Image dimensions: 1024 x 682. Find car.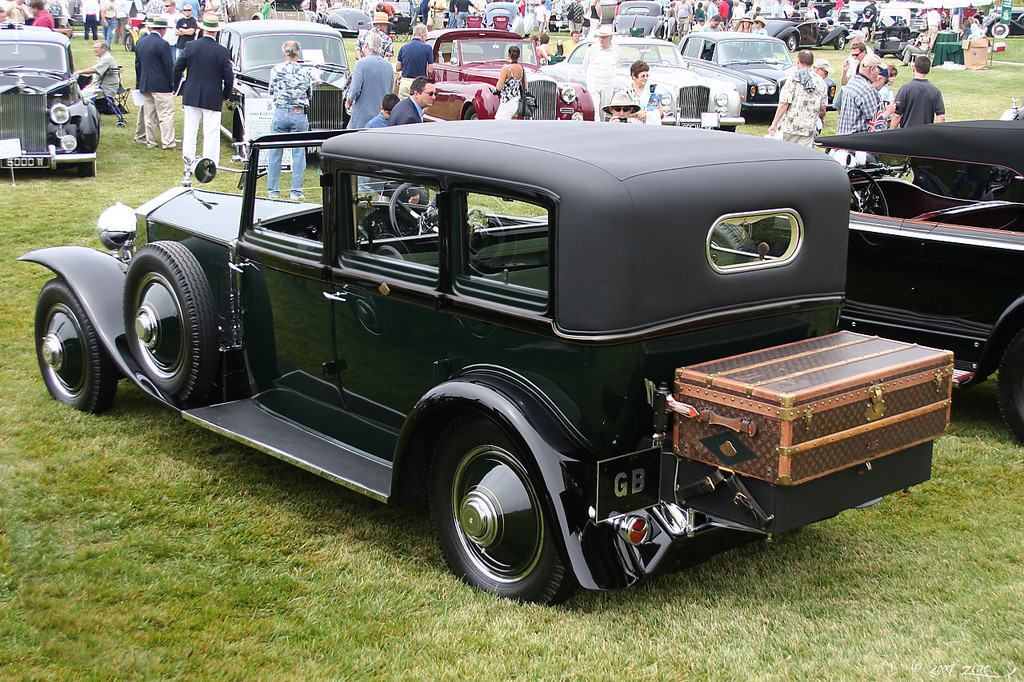
crop(52, 96, 931, 608).
